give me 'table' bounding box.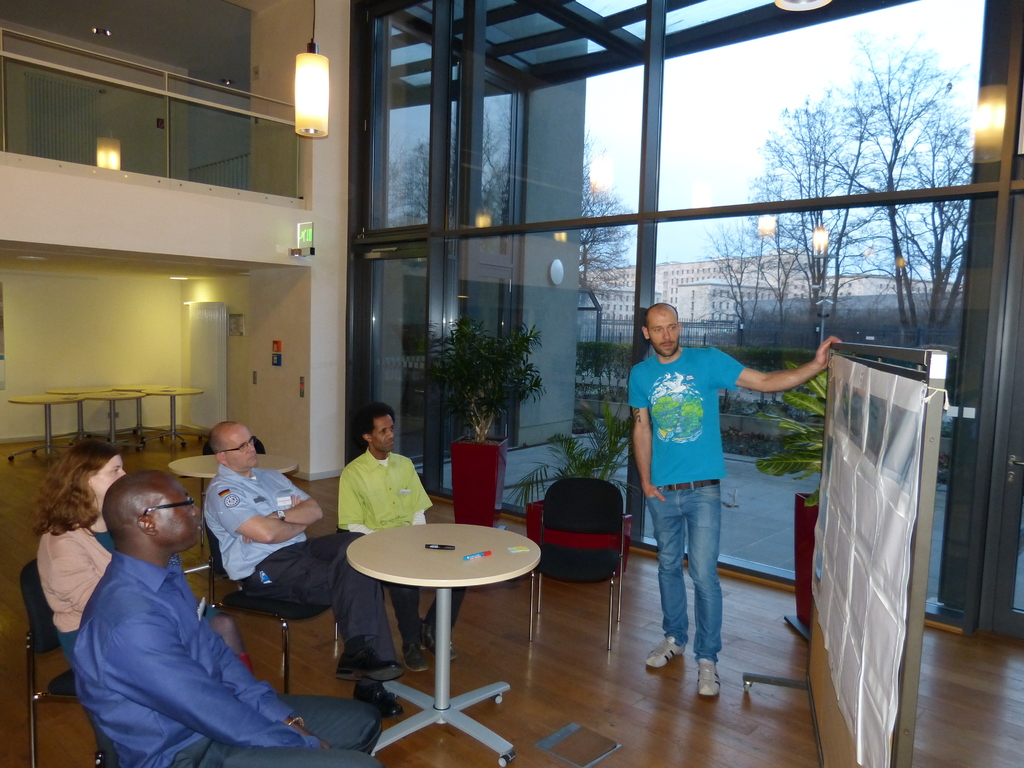
[left=165, top=449, right=300, bottom=571].
